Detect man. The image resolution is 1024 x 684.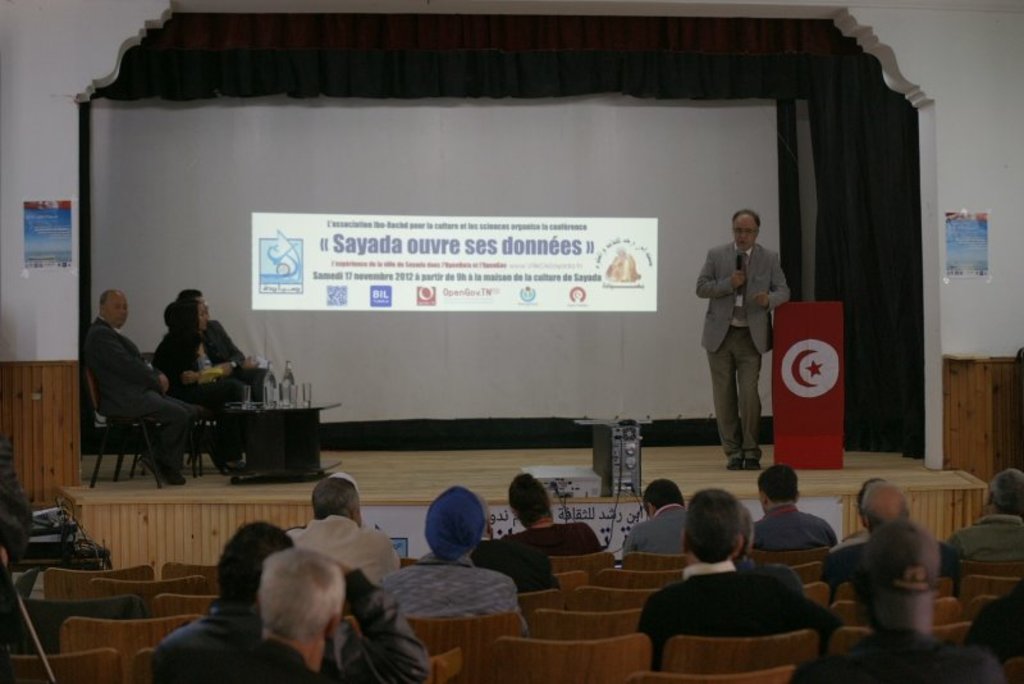
box=[146, 520, 428, 683].
